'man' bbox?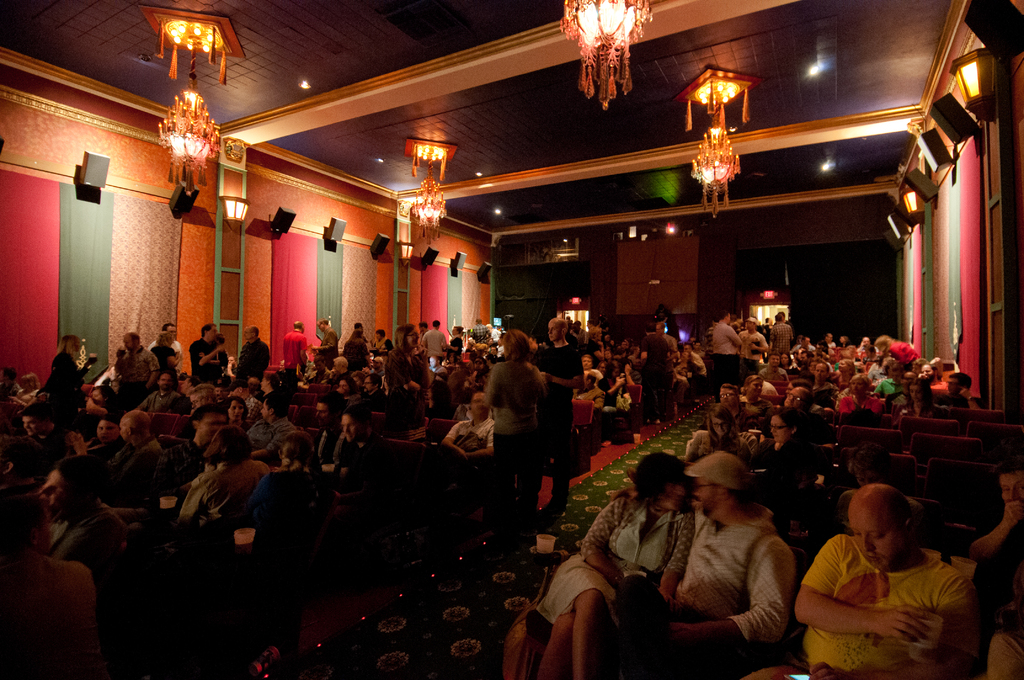
box=[234, 371, 262, 422]
